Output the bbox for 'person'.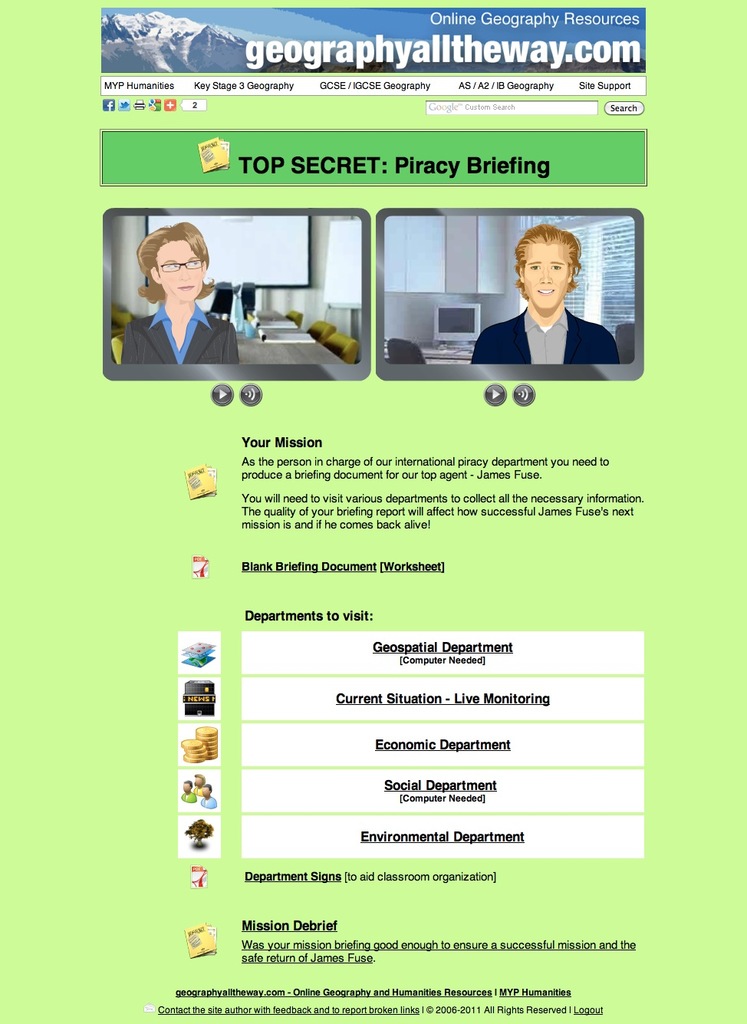
<bbox>199, 781, 219, 808</bbox>.
